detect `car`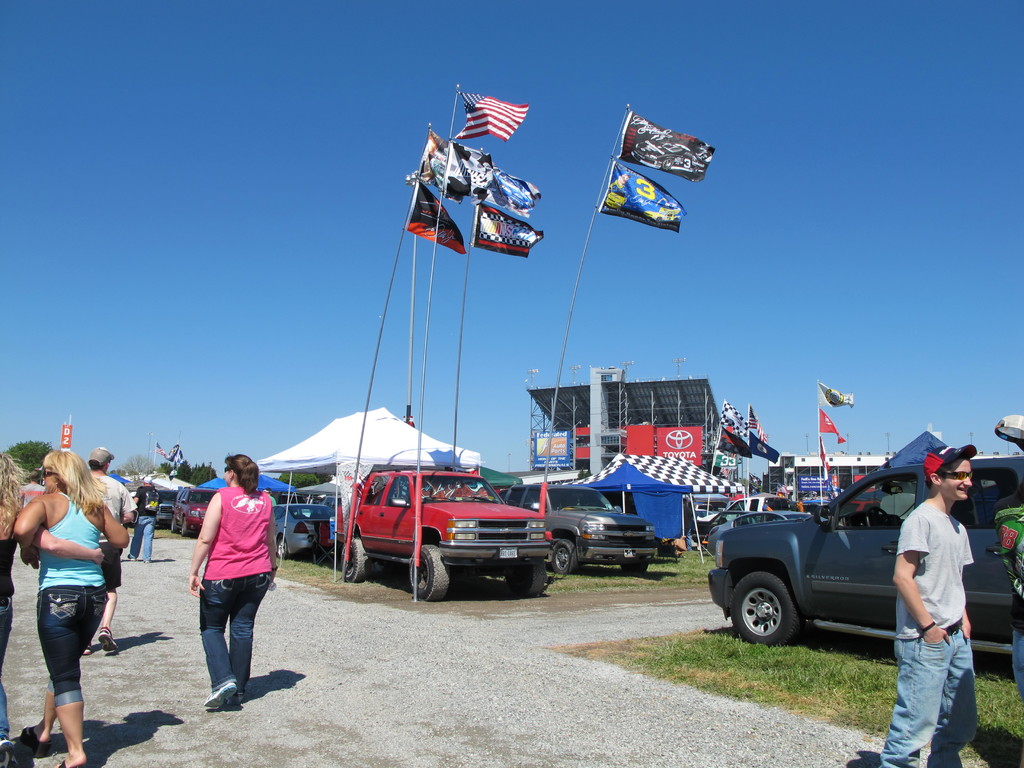
{"x1": 707, "y1": 453, "x2": 1023, "y2": 648}
